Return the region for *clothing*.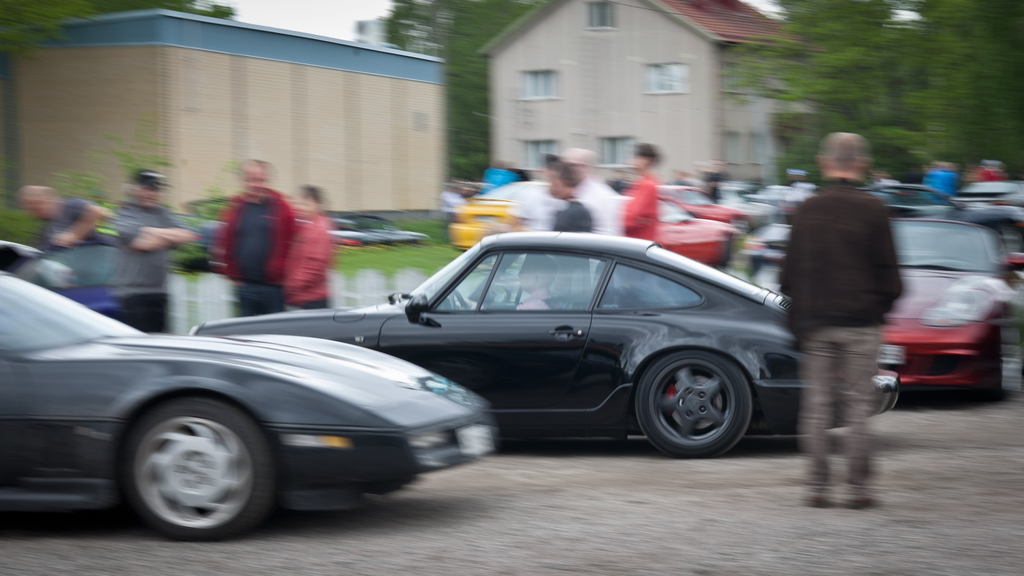
bbox=(623, 168, 664, 246).
